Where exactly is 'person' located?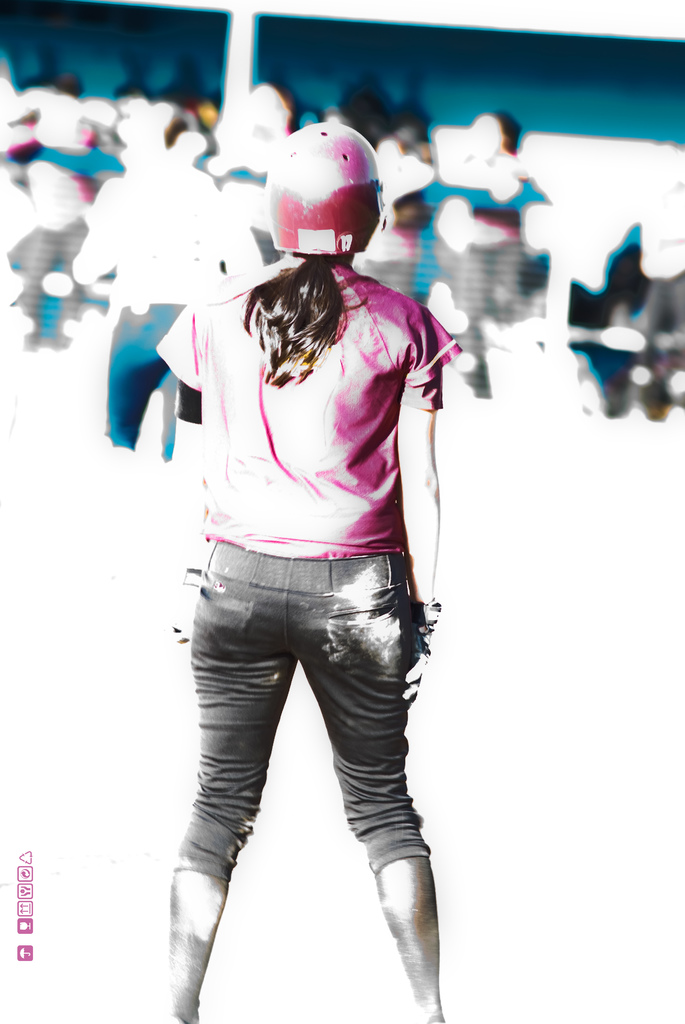
Its bounding box is (122,130,478,1023).
